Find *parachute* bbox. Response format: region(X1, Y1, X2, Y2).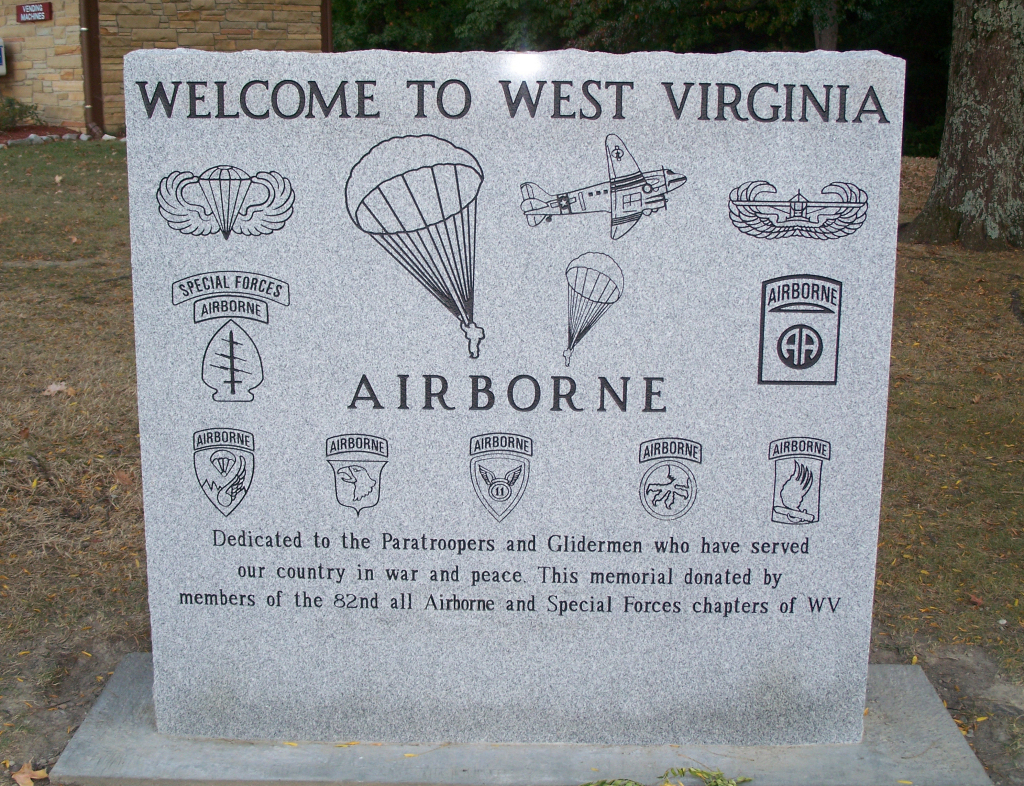
region(354, 136, 483, 324).
